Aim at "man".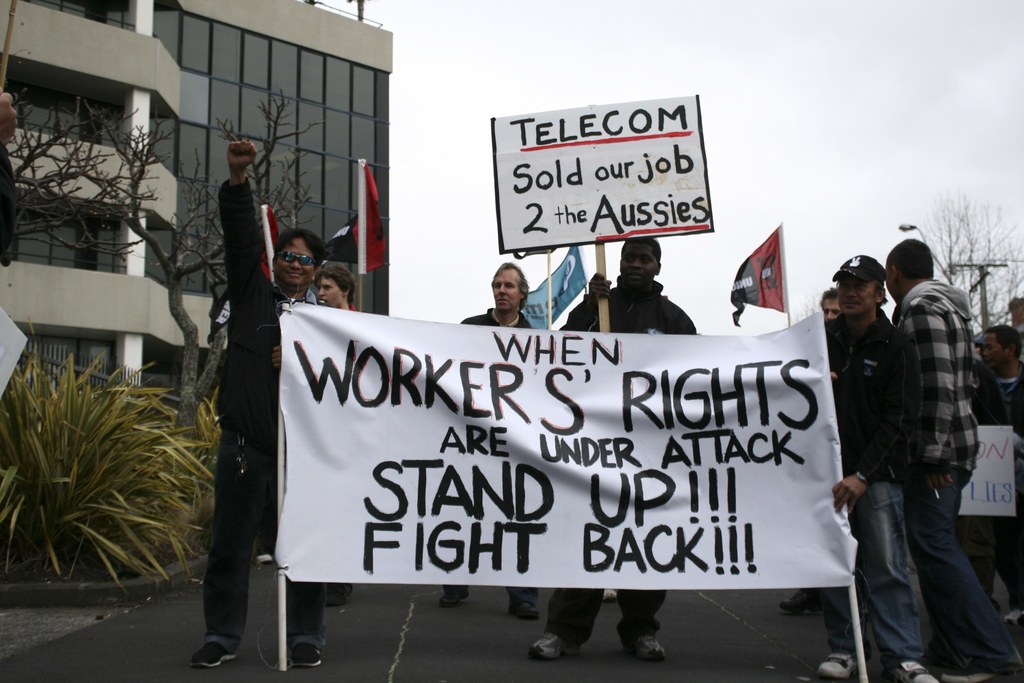
Aimed at (436, 259, 542, 619).
